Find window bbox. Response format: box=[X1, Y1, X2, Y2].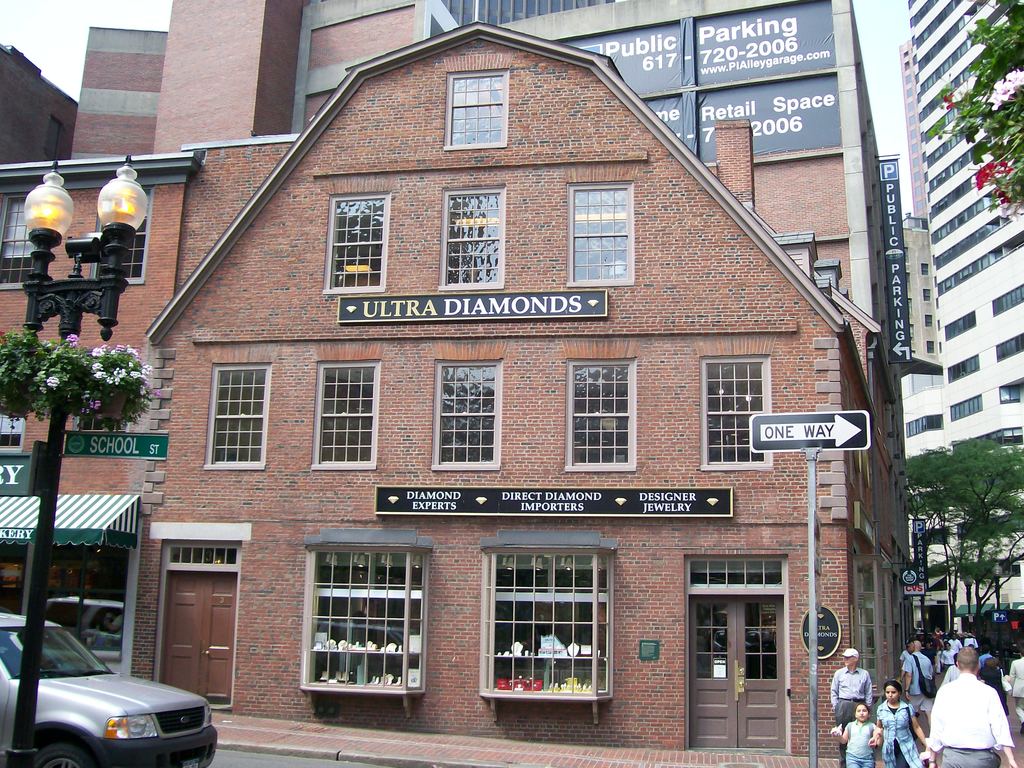
box=[922, 288, 931, 300].
